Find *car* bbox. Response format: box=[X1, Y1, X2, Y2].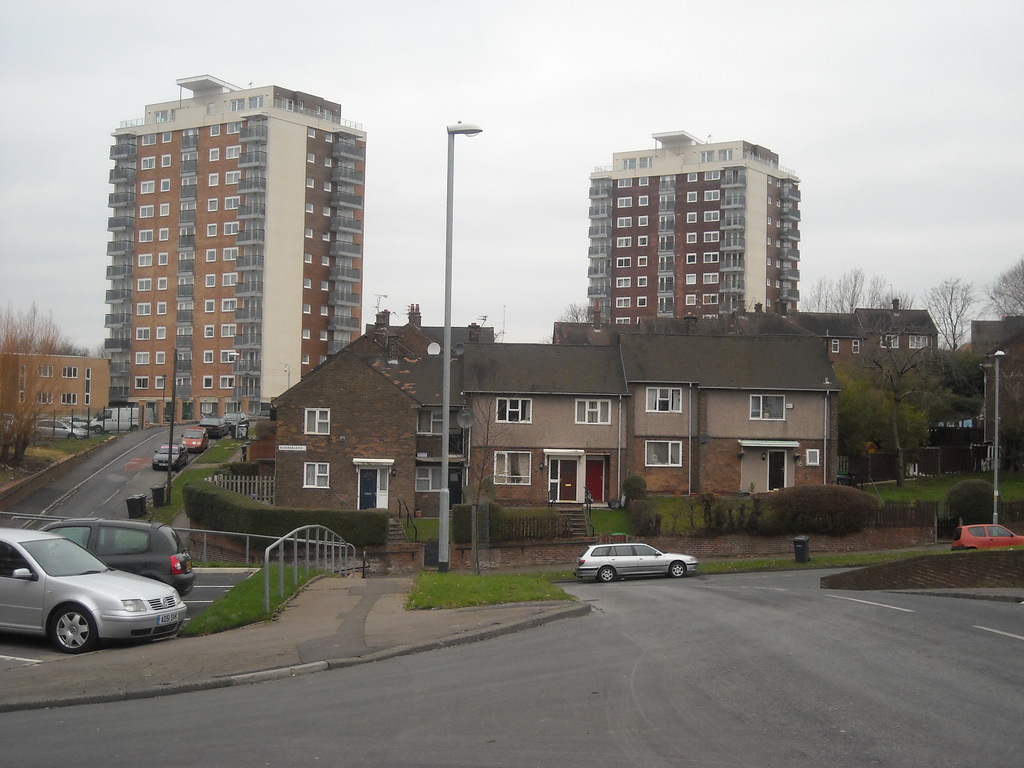
box=[953, 518, 1023, 555].
